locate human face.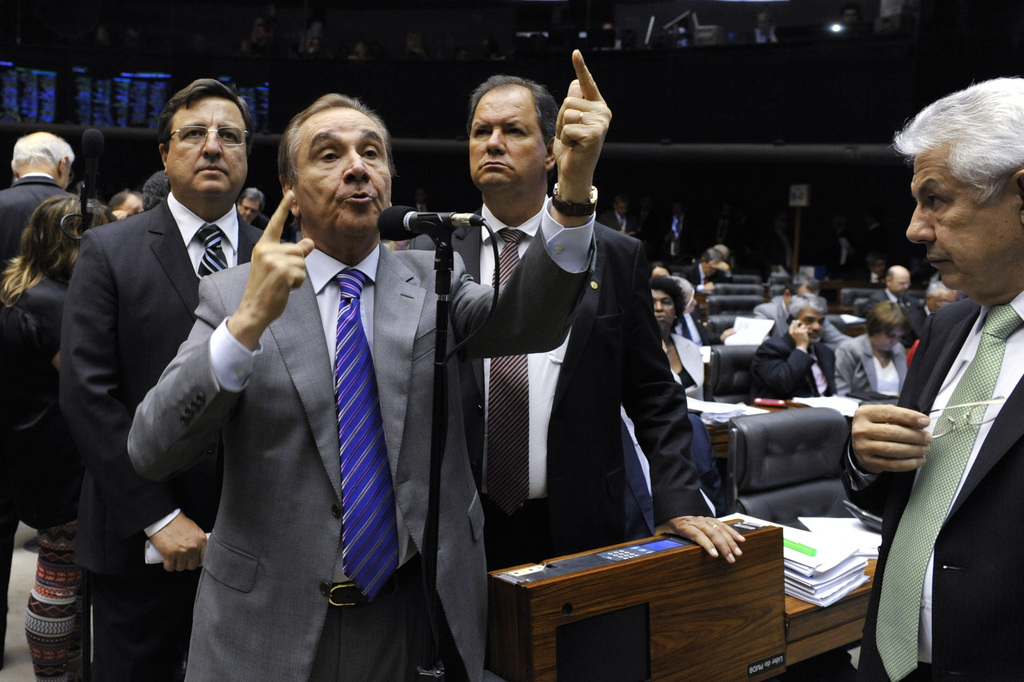
Bounding box: 797 309 822 343.
